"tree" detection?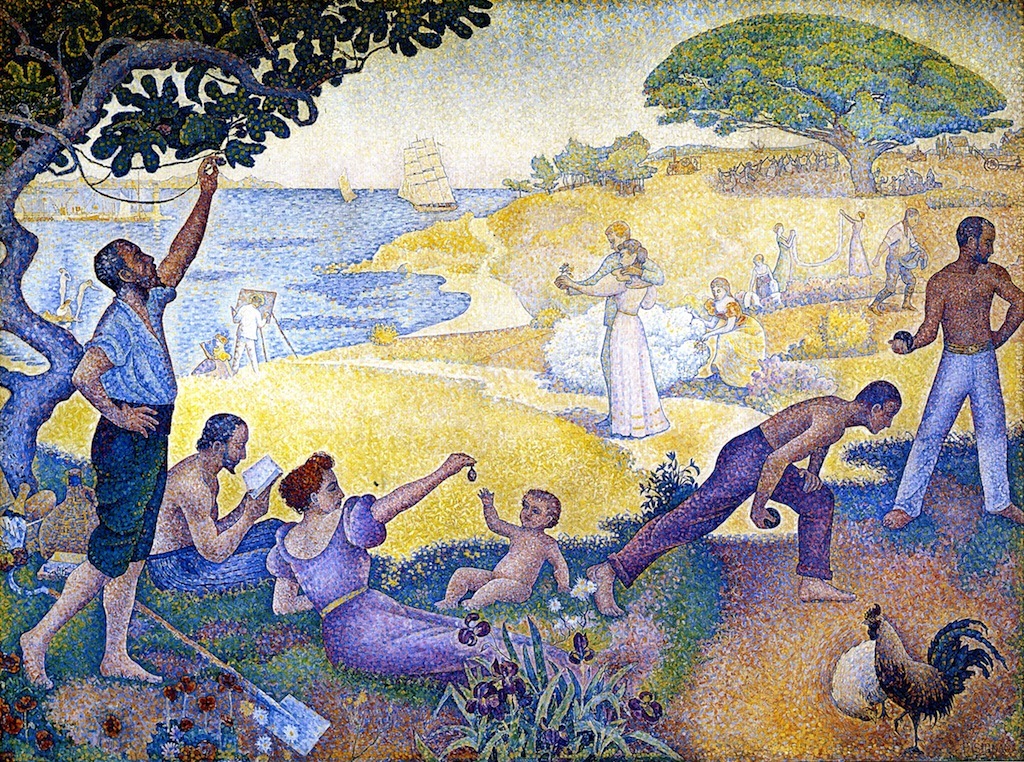
l=0, t=0, r=493, b=489
